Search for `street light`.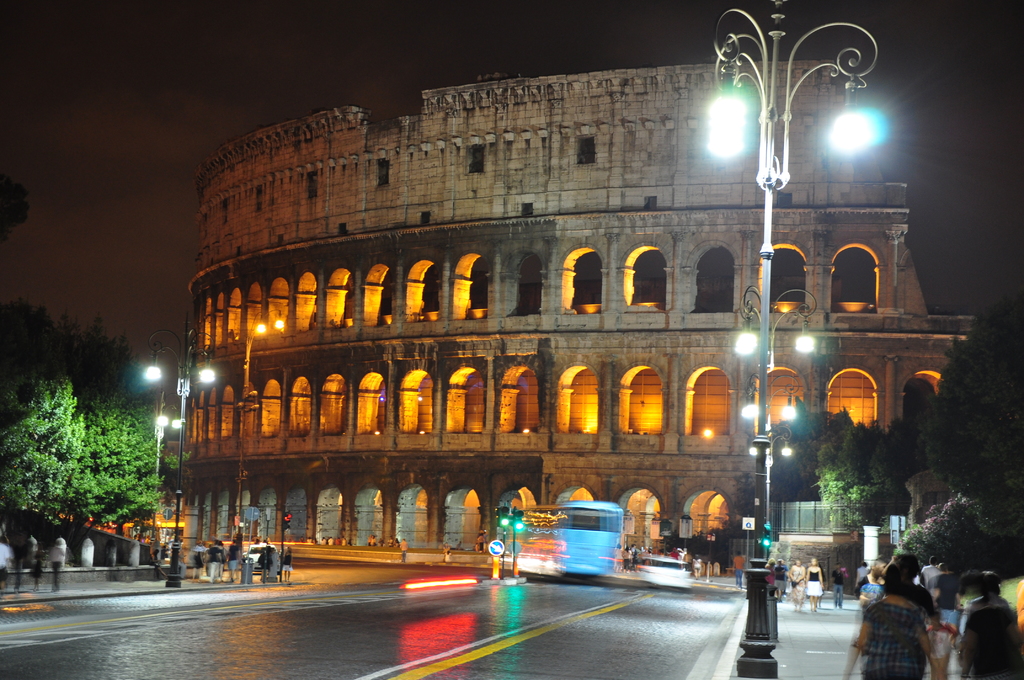
Found at detection(133, 310, 229, 585).
